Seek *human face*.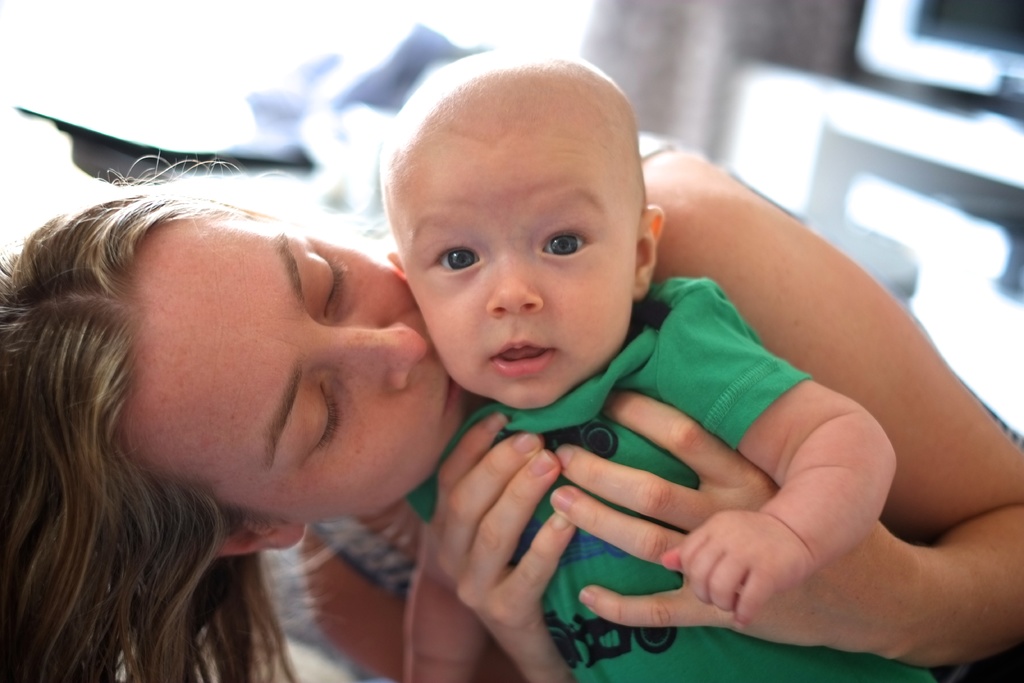
left=125, top=212, right=460, bottom=529.
